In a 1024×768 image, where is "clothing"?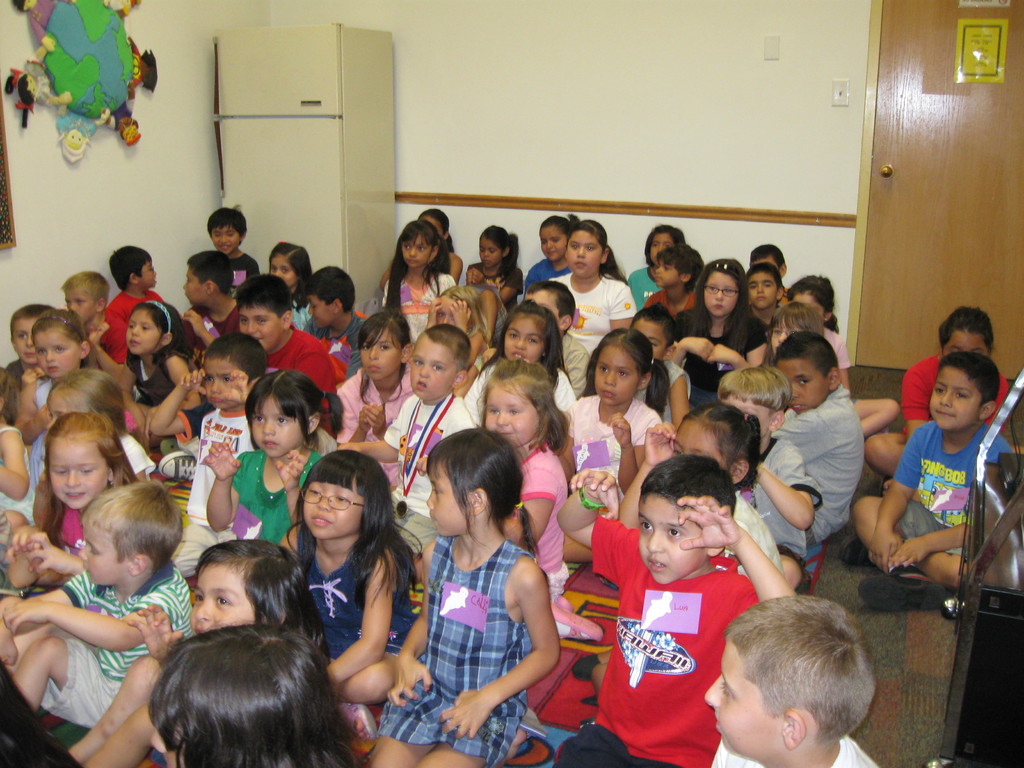
box(737, 484, 787, 581).
